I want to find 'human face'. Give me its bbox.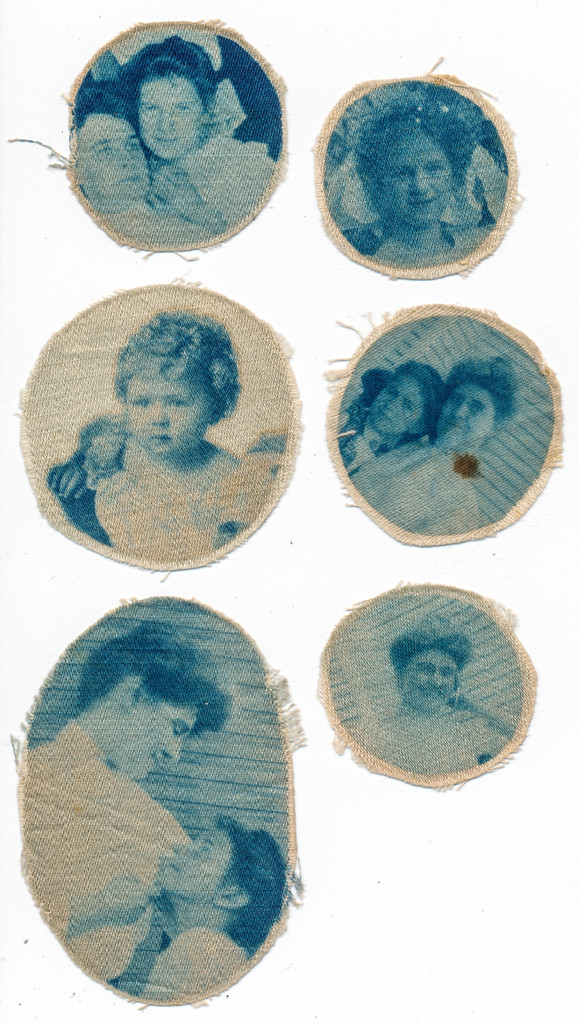
[152,827,241,902].
